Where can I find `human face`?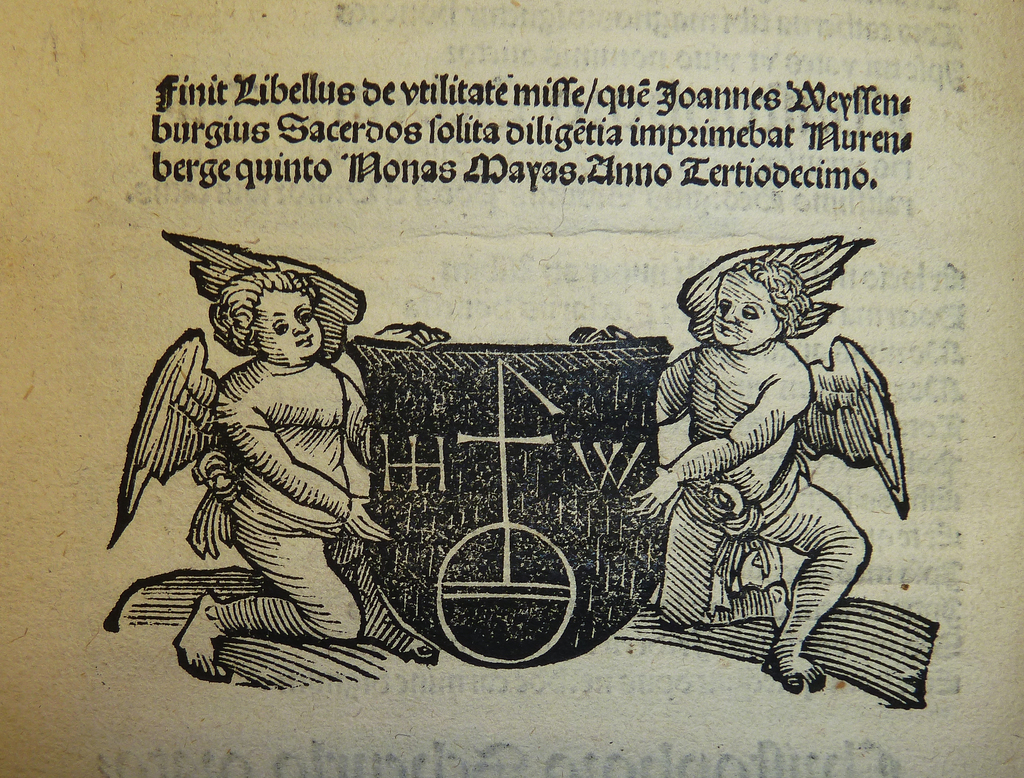
You can find it at [x1=249, y1=290, x2=326, y2=358].
